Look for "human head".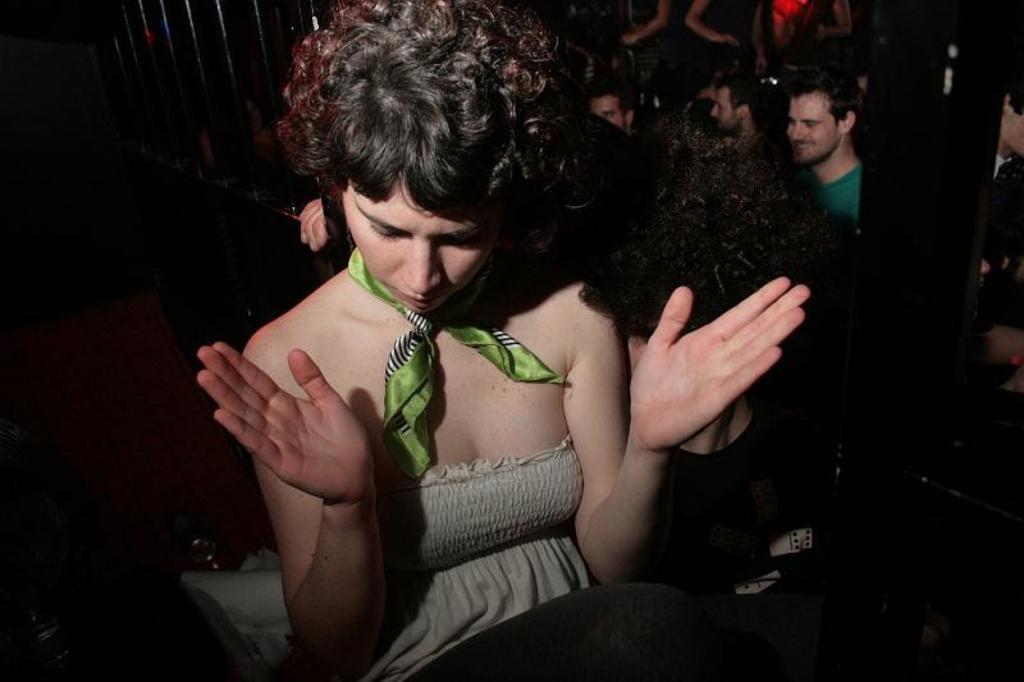
Found: bbox=[785, 72, 864, 170].
